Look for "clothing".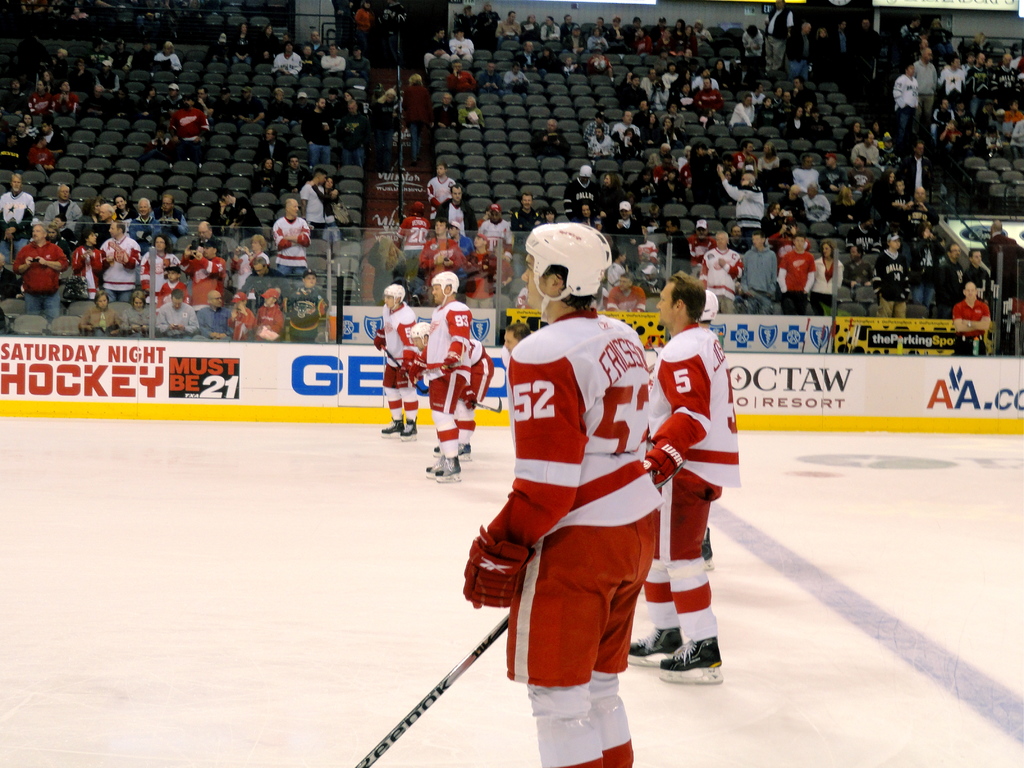
Found: bbox=[503, 312, 666, 753].
